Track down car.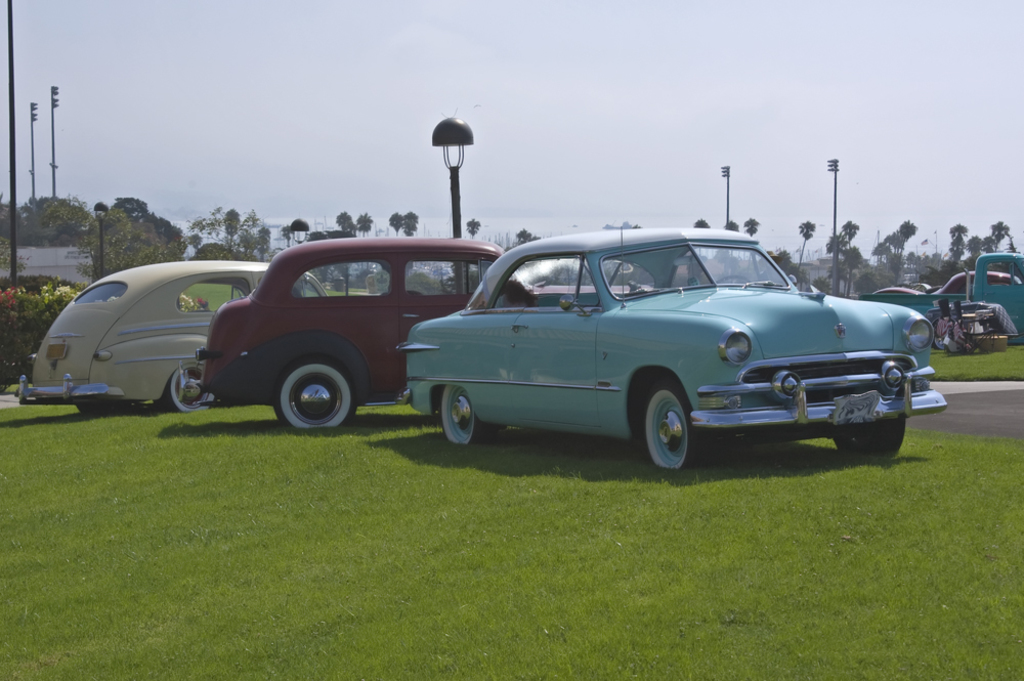
Tracked to left=388, top=224, right=921, bottom=473.
